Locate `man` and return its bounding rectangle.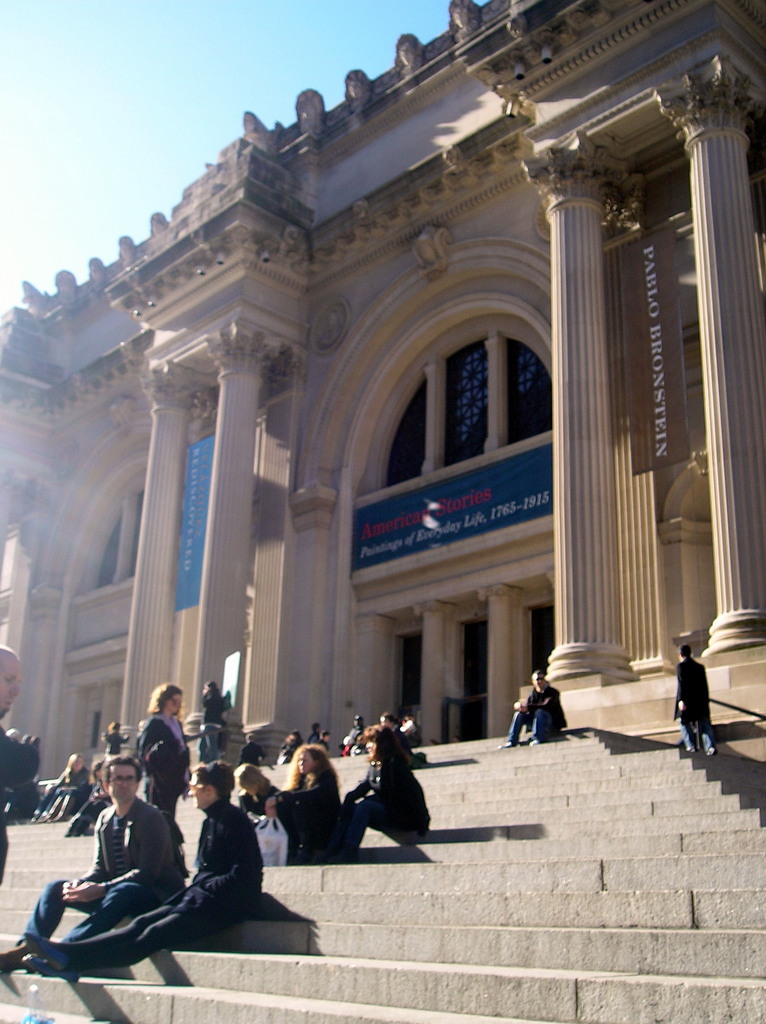
{"left": 0, "top": 645, "right": 44, "bottom": 879}.
